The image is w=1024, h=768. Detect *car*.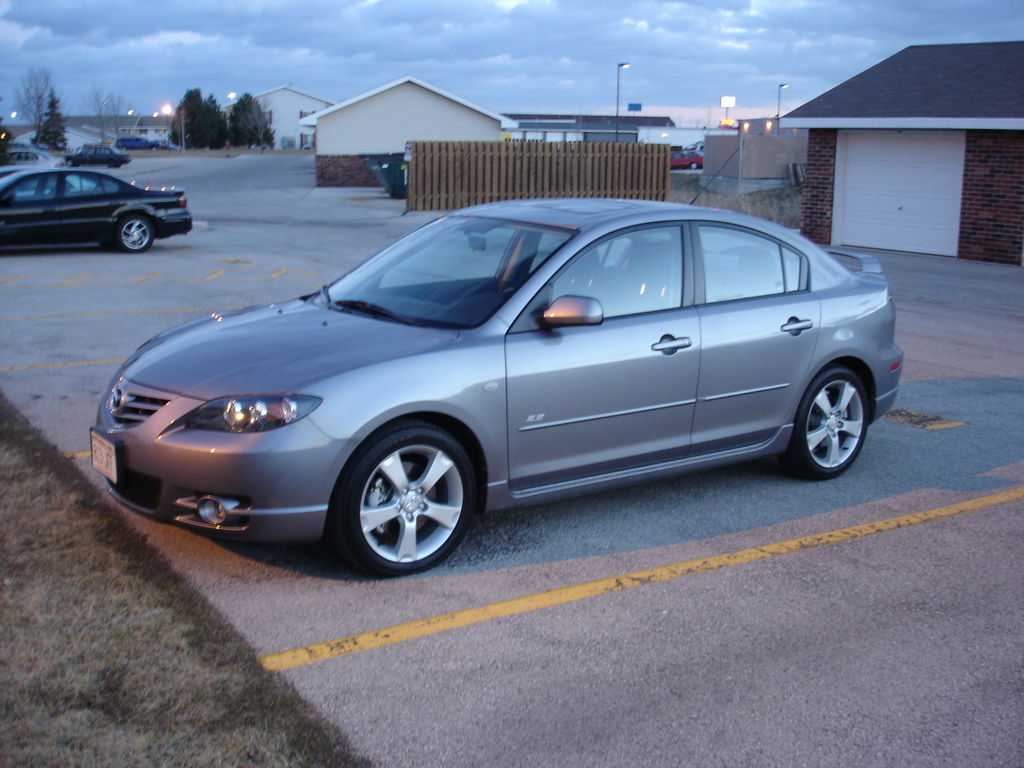
Detection: 668, 147, 705, 168.
